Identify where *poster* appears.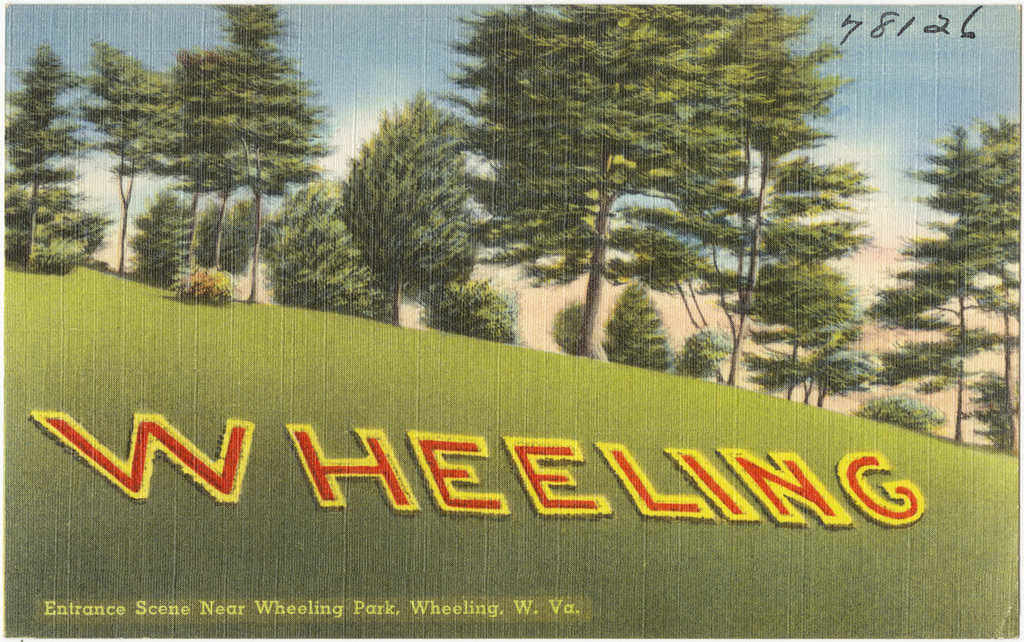
Appears at x1=0, y1=0, x2=1023, y2=641.
